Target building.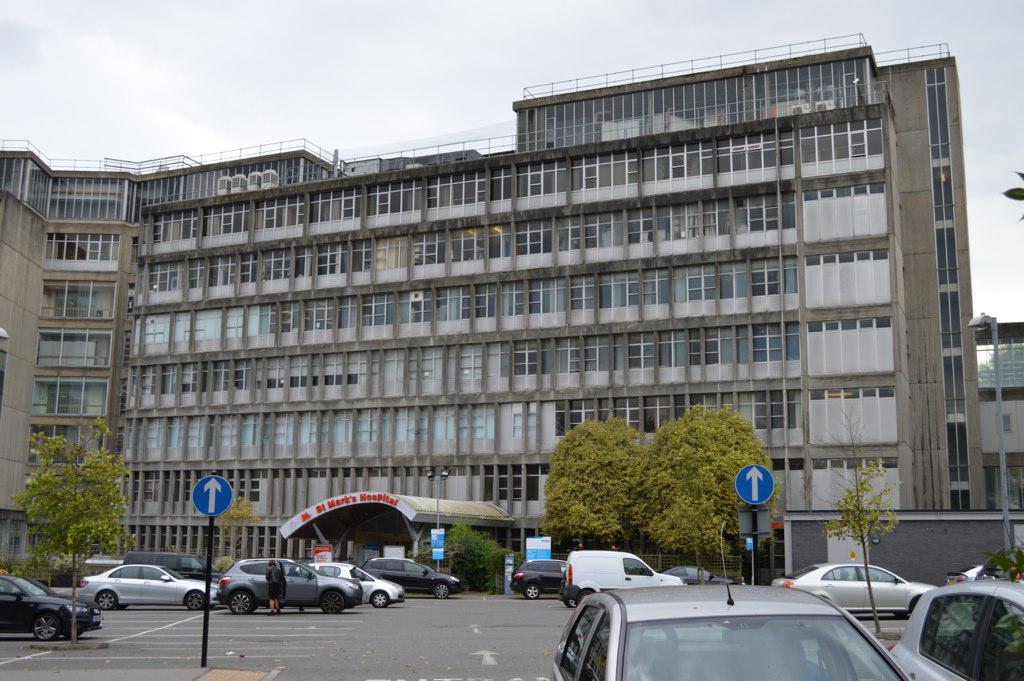
Target region: [x1=783, y1=505, x2=1023, y2=589].
